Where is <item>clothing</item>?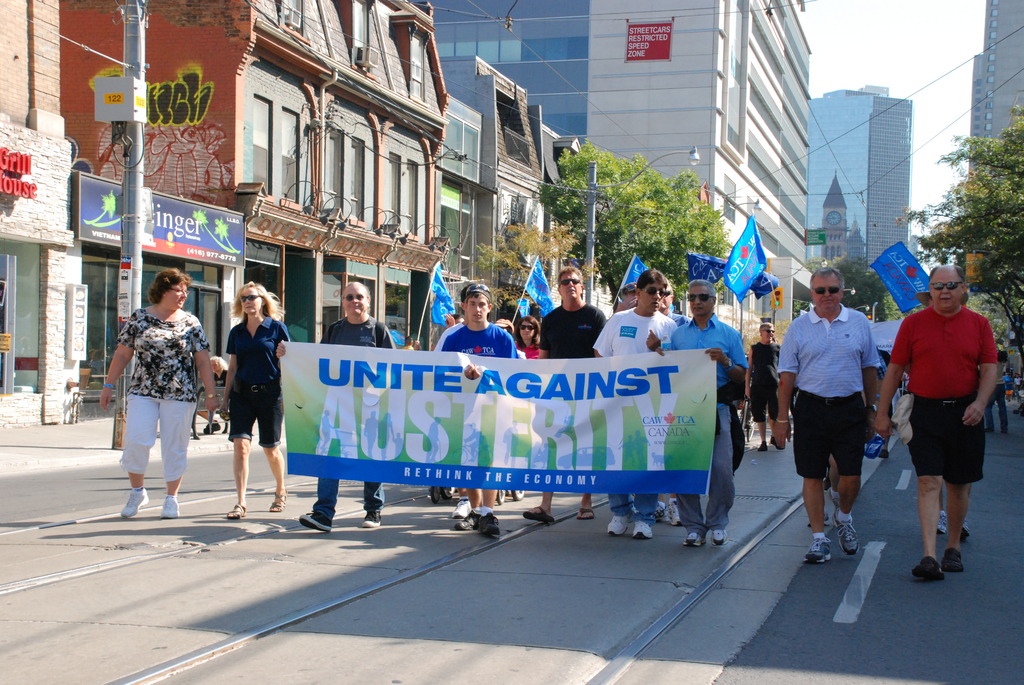
[666,308,749,534].
